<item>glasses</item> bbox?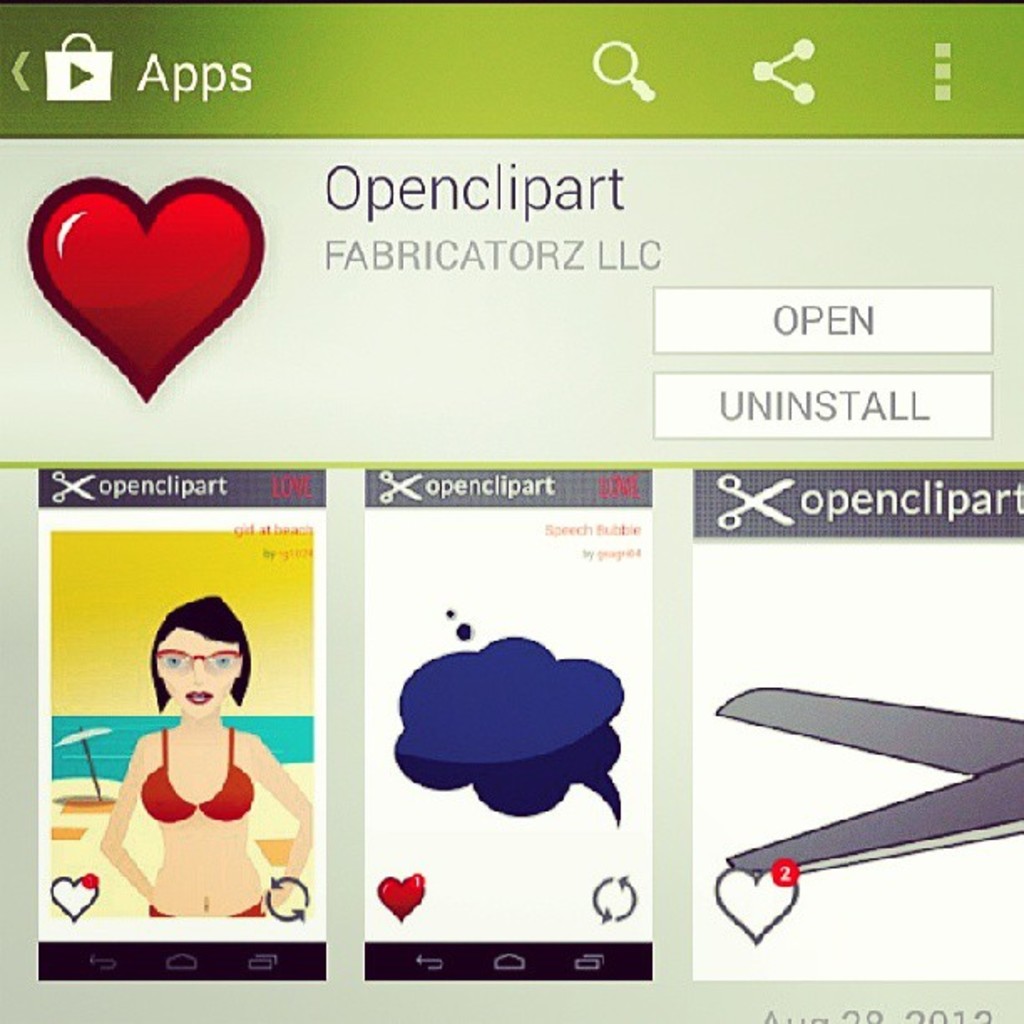
pyautogui.locateOnScreen(152, 646, 243, 674)
